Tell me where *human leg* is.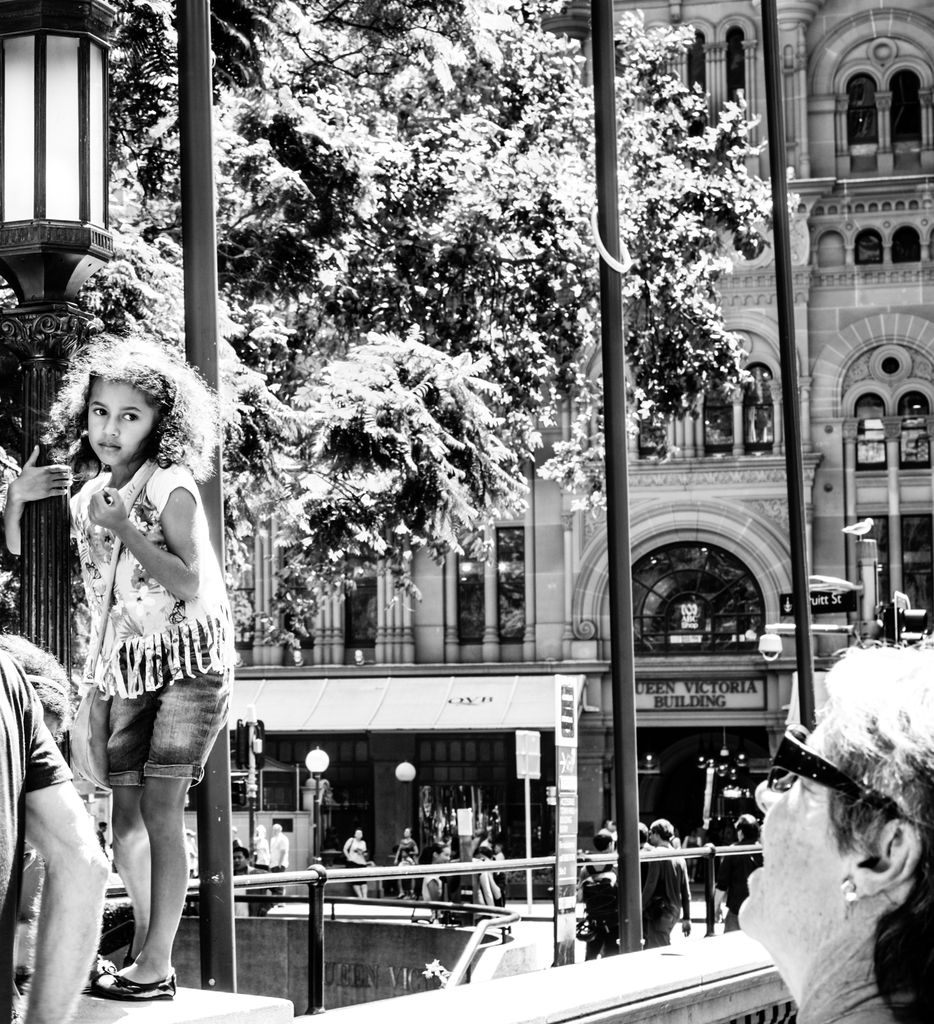
*human leg* is at (99, 630, 155, 959).
